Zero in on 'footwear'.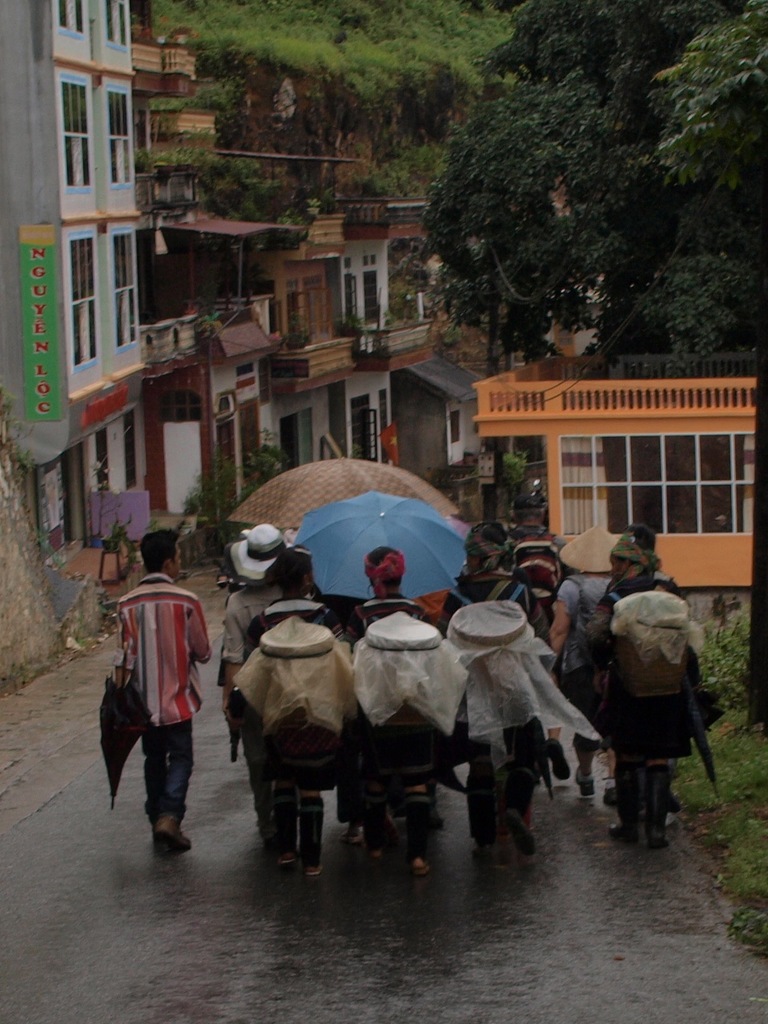
Zeroed in: l=655, t=790, r=682, b=820.
